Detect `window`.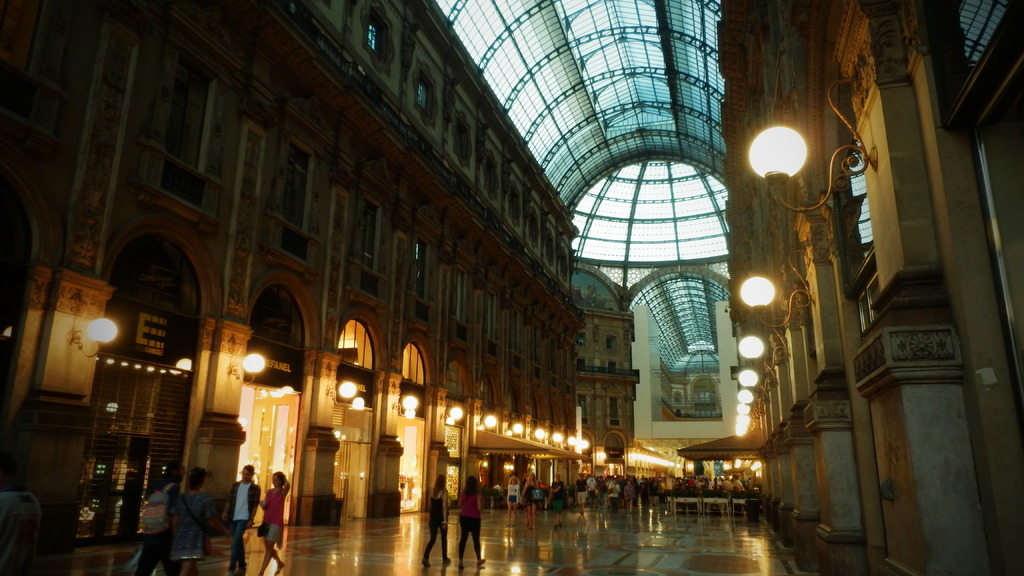
Detected at 534, 333, 535, 373.
